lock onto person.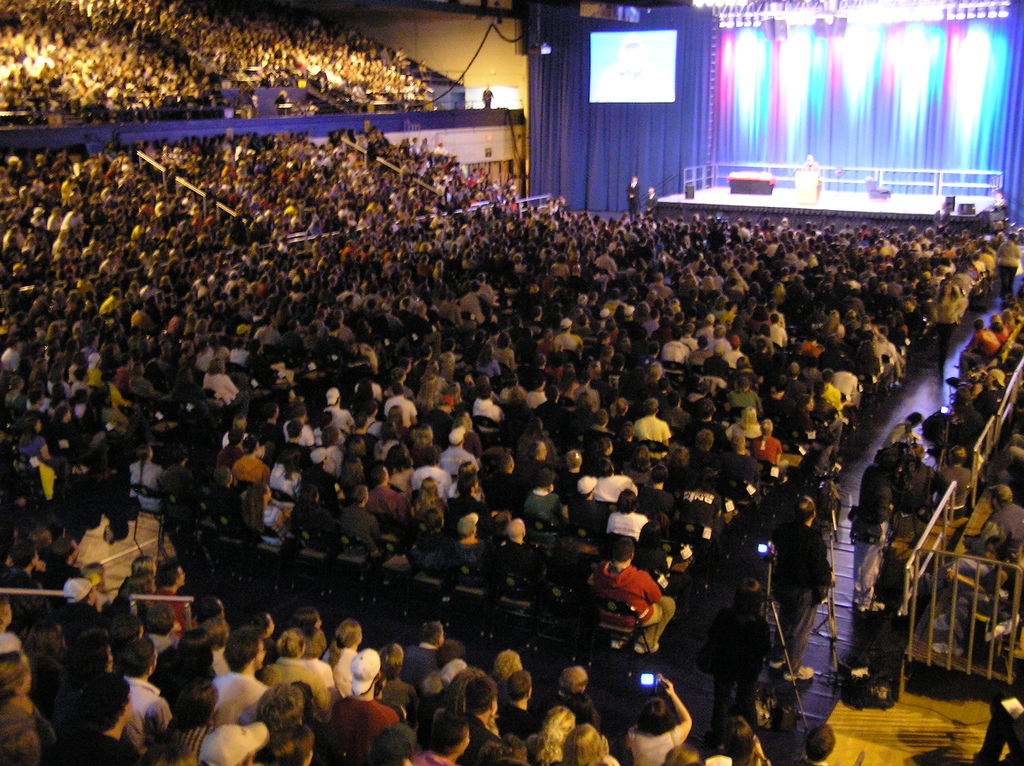
Locked: [left=42, top=537, right=87, bottom=593].
